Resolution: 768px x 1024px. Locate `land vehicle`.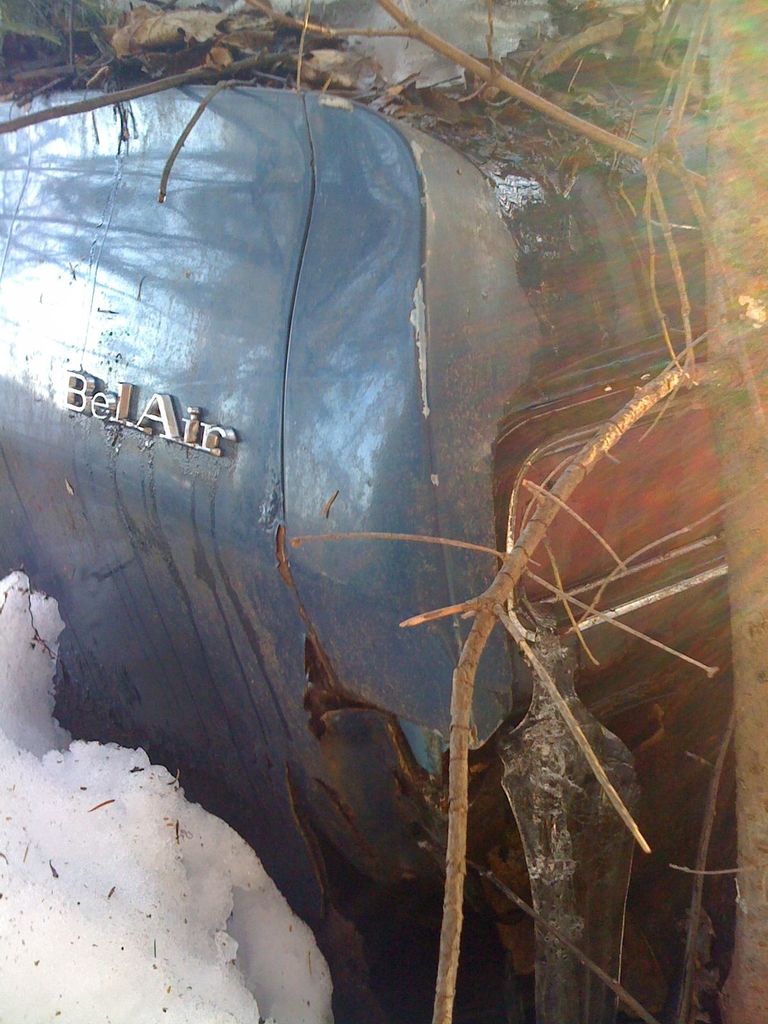
[0,57,720,1023].
